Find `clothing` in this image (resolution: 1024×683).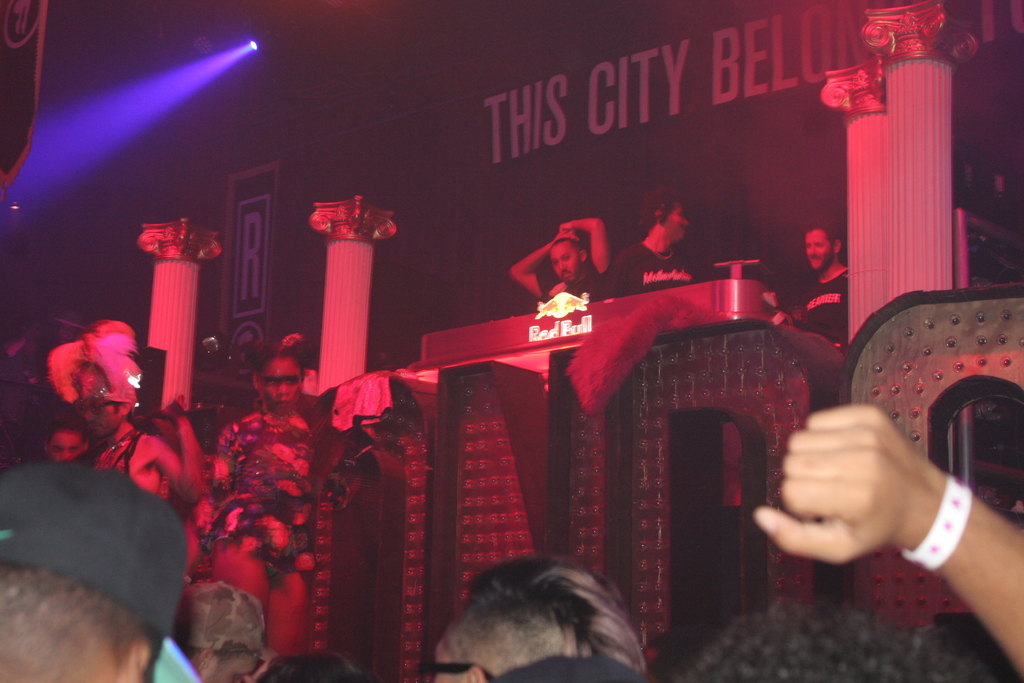
Rect(533, 258, 607, 305).
